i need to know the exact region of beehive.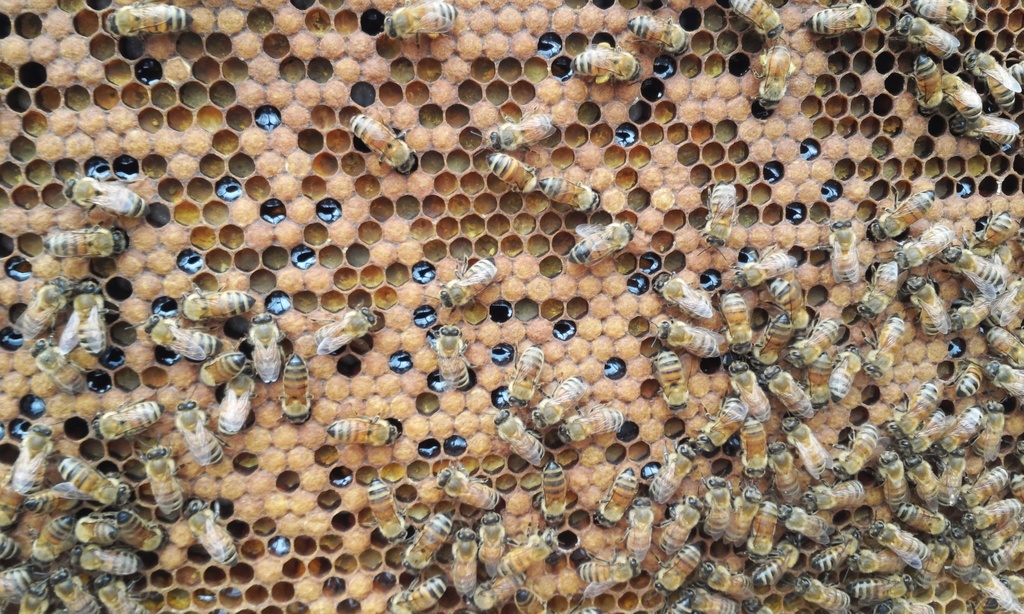
Region: bbox(51, 0, 1018, 581).
